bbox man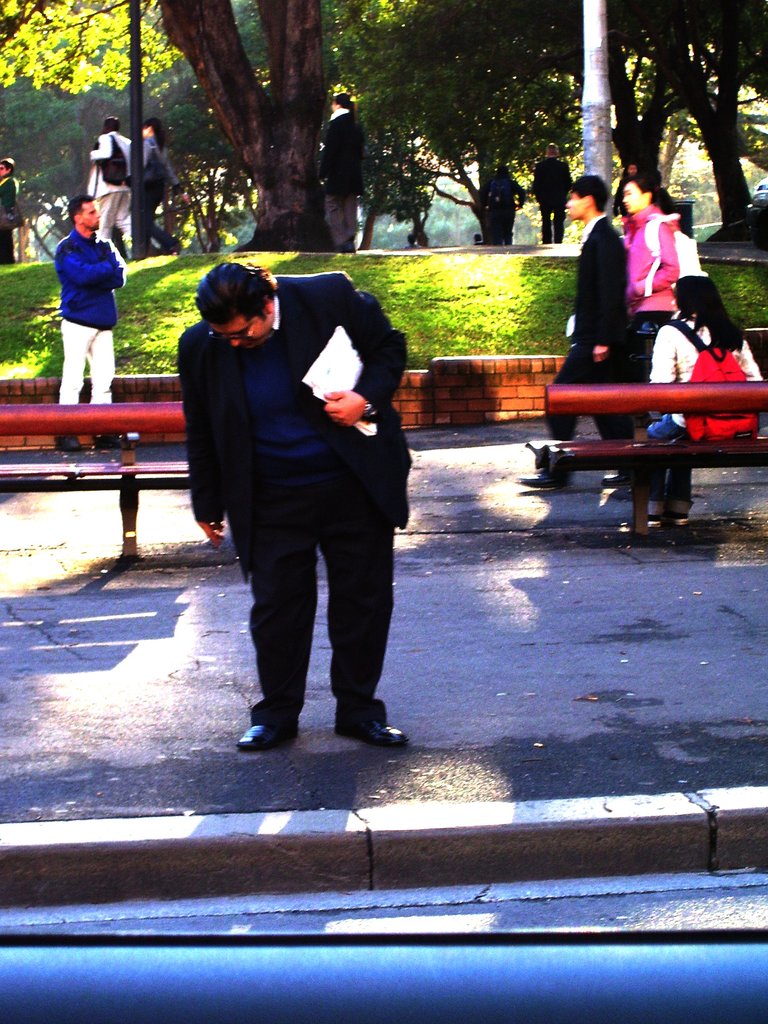
(312,92,362,256)
